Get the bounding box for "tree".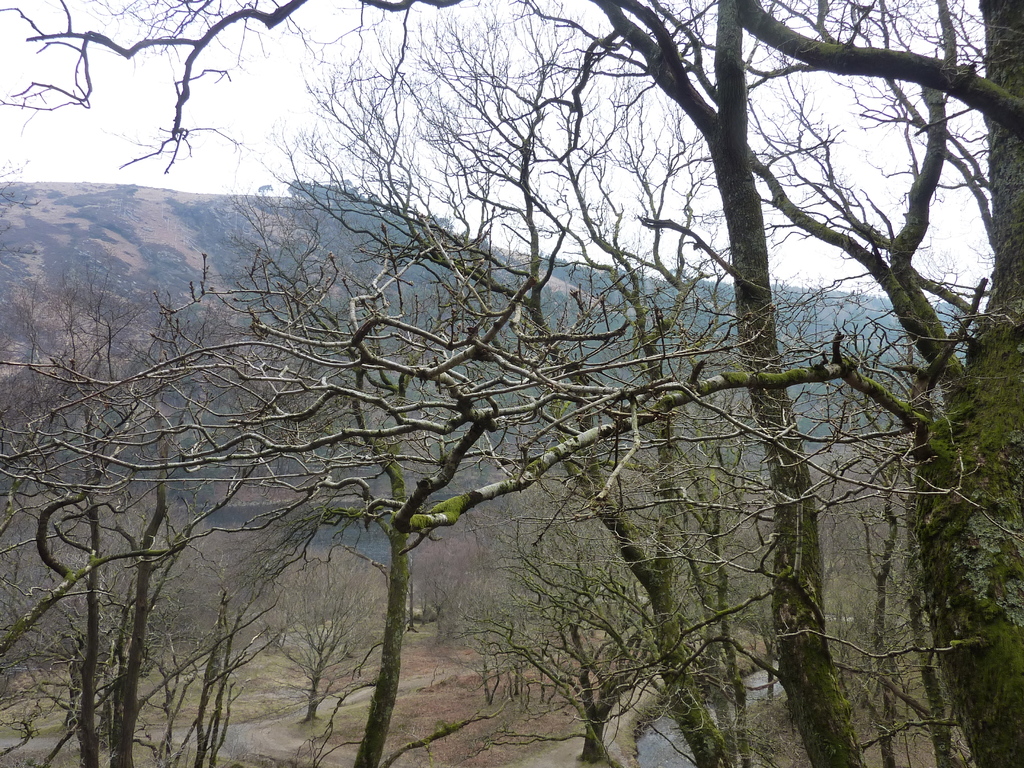
left=593, top=0, right=813, bottom=752.
